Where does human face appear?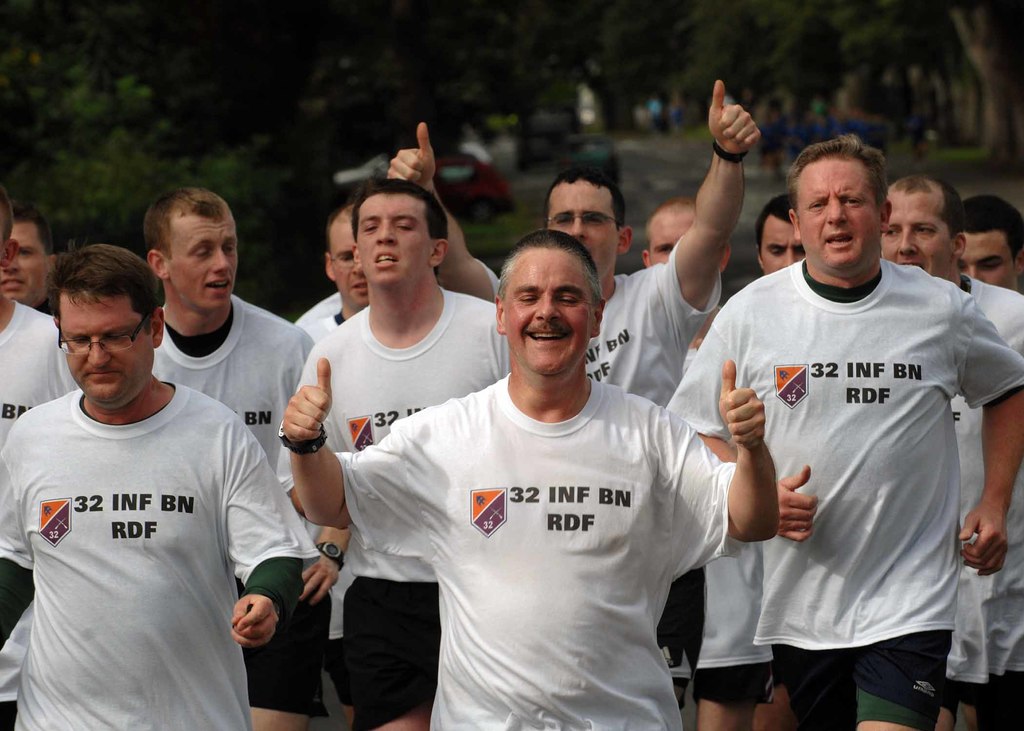
Appears at left=874, top=192, right=952, bottom=284.
